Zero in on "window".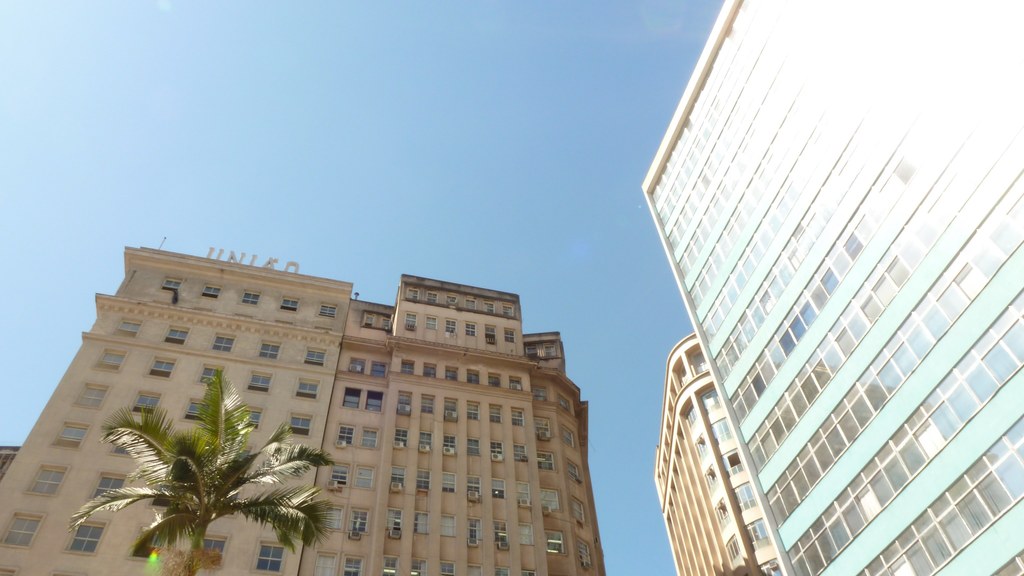
Zeroed in: x1=111, y1=439, x2=136, y2=459.
